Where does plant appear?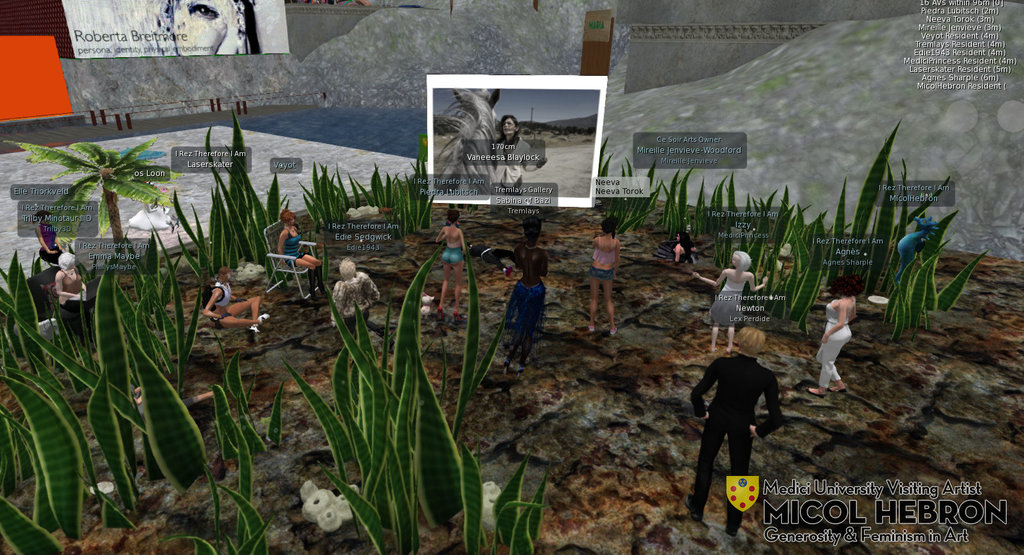
Appears at bbox=[692, 159, 722, 243].
